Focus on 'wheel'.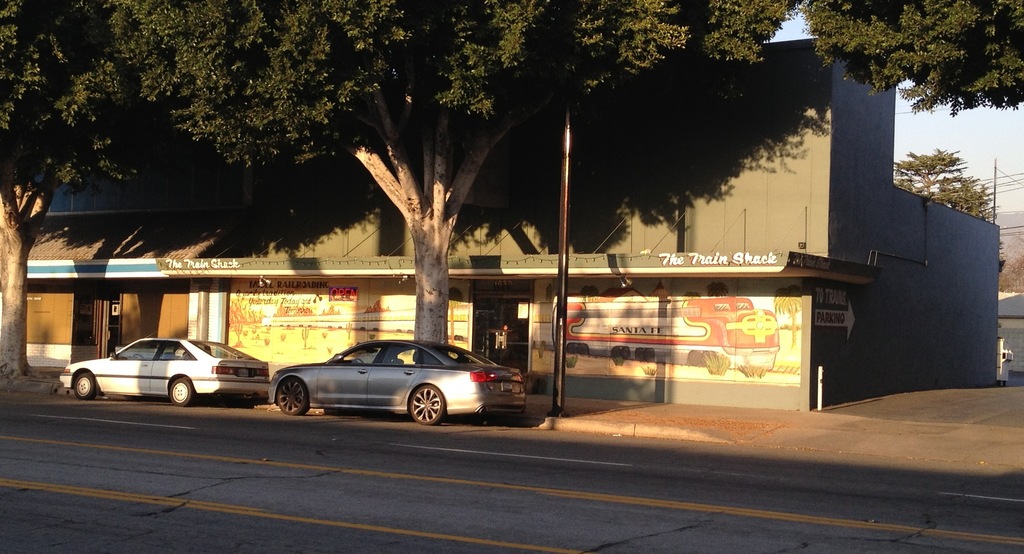
Focused at bbox=[276, 377, 308, 412].
